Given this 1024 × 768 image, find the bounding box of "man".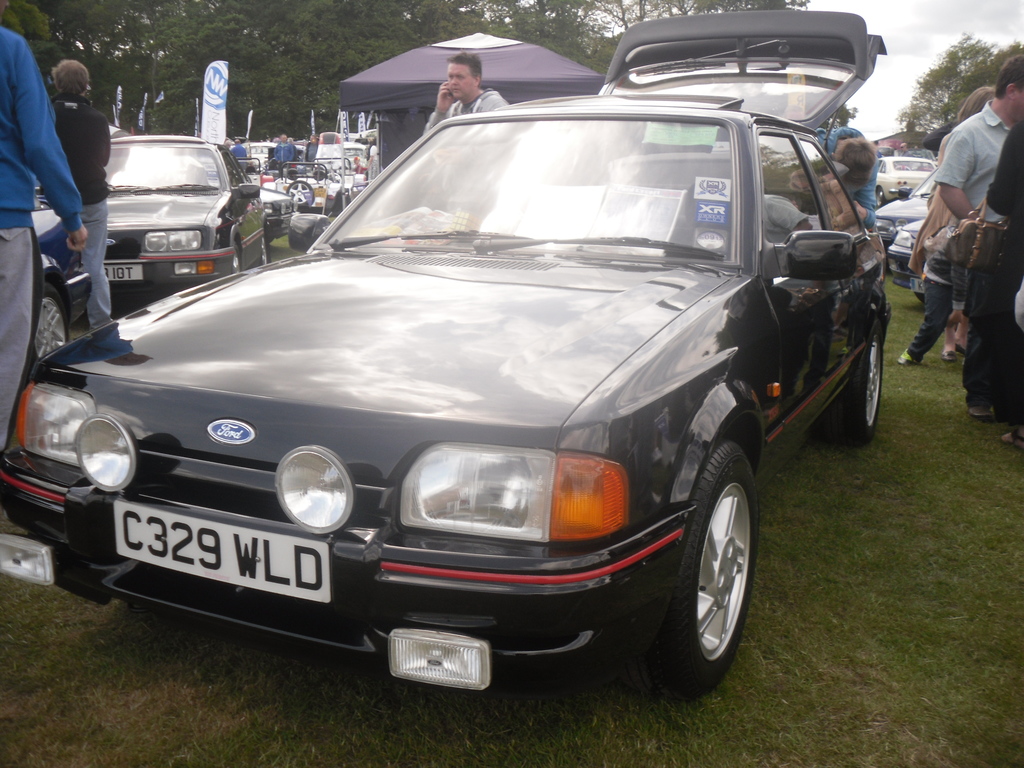
(935, 53, 1023, 237).
